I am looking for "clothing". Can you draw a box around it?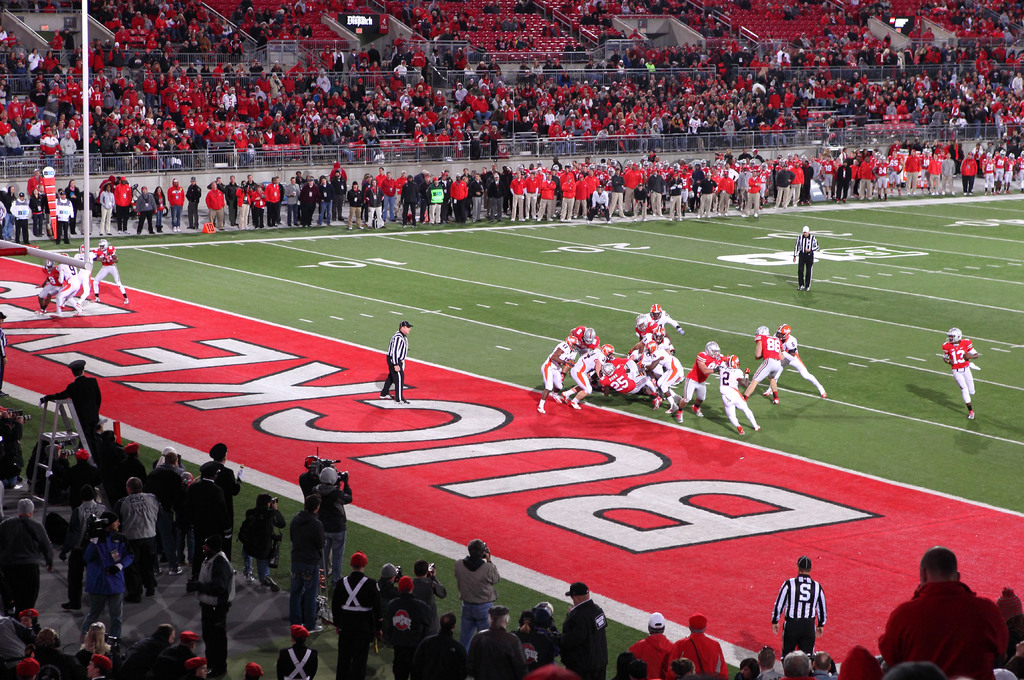
Sure, the bounding box is l=278, t=178, r=298, b=219.
